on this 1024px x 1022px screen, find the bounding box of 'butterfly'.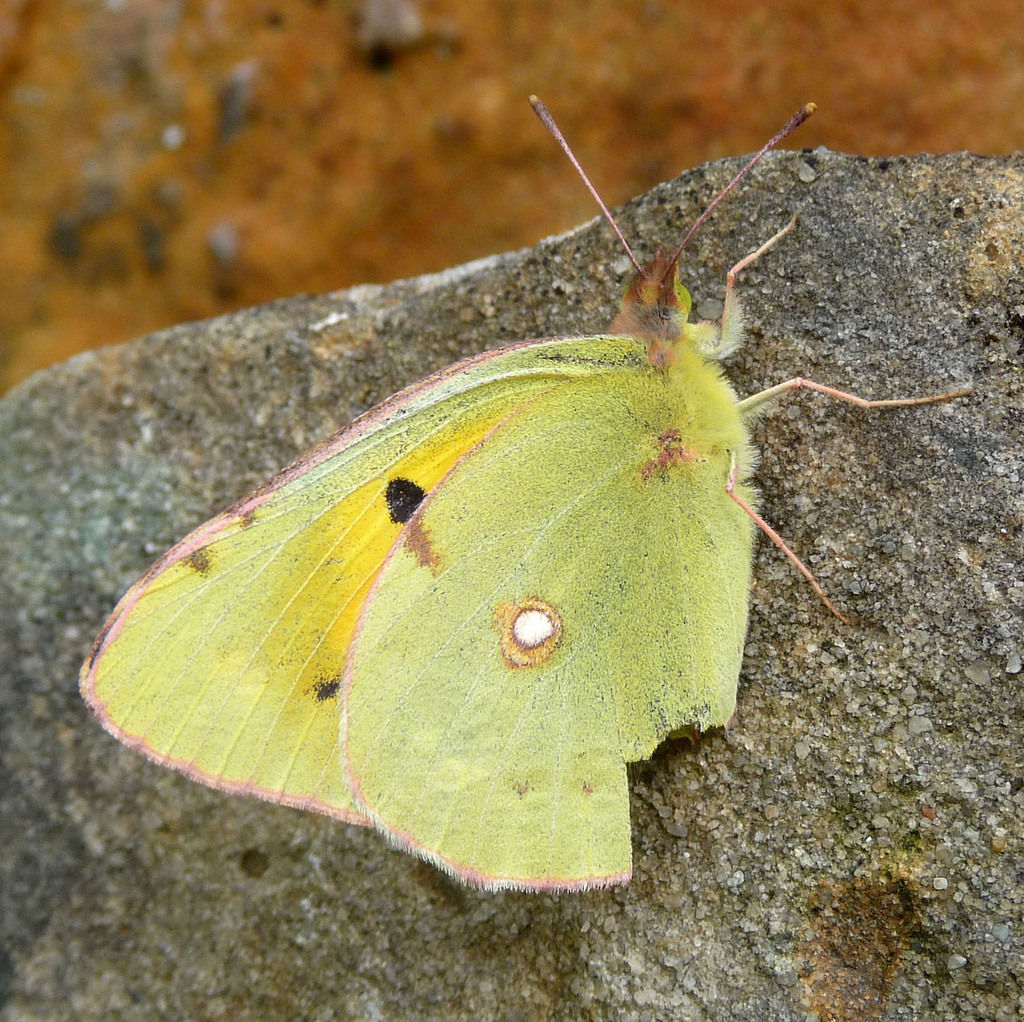
Bounding box: 84,133,771,942.
